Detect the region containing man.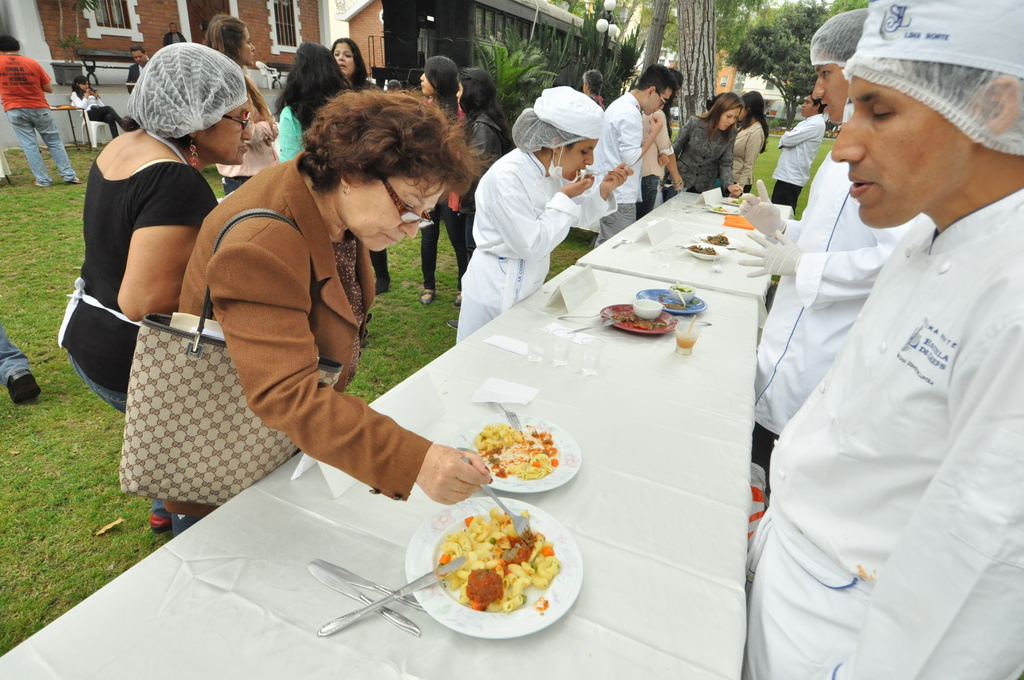
{"left": 737, "top": 6, "right": 911, "bottom": 464}.
